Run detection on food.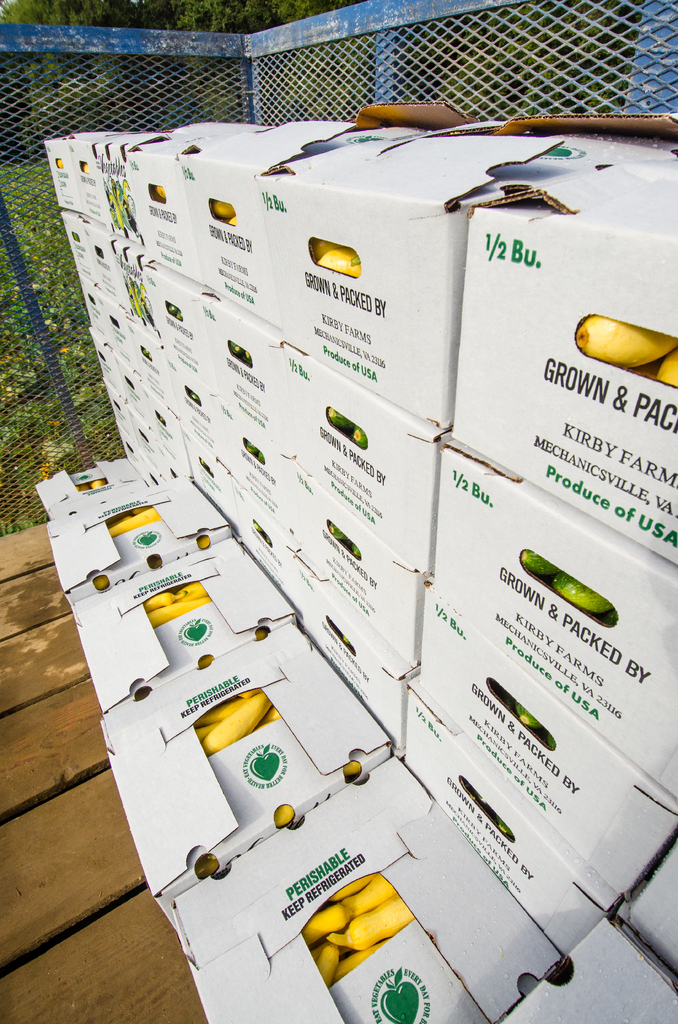
Result: left=190, top=389, right=202, bottom=403.
